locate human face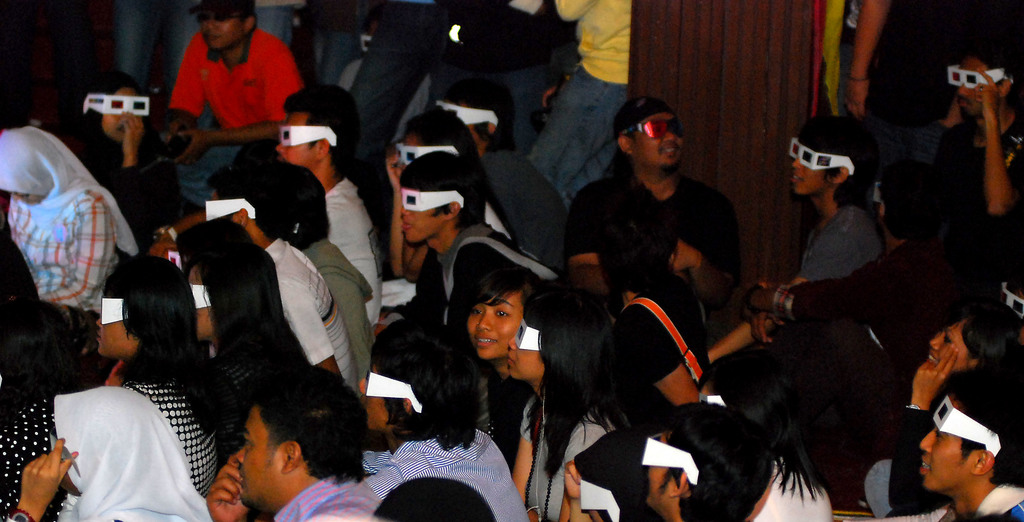
<box>956,53,988,117</box>
